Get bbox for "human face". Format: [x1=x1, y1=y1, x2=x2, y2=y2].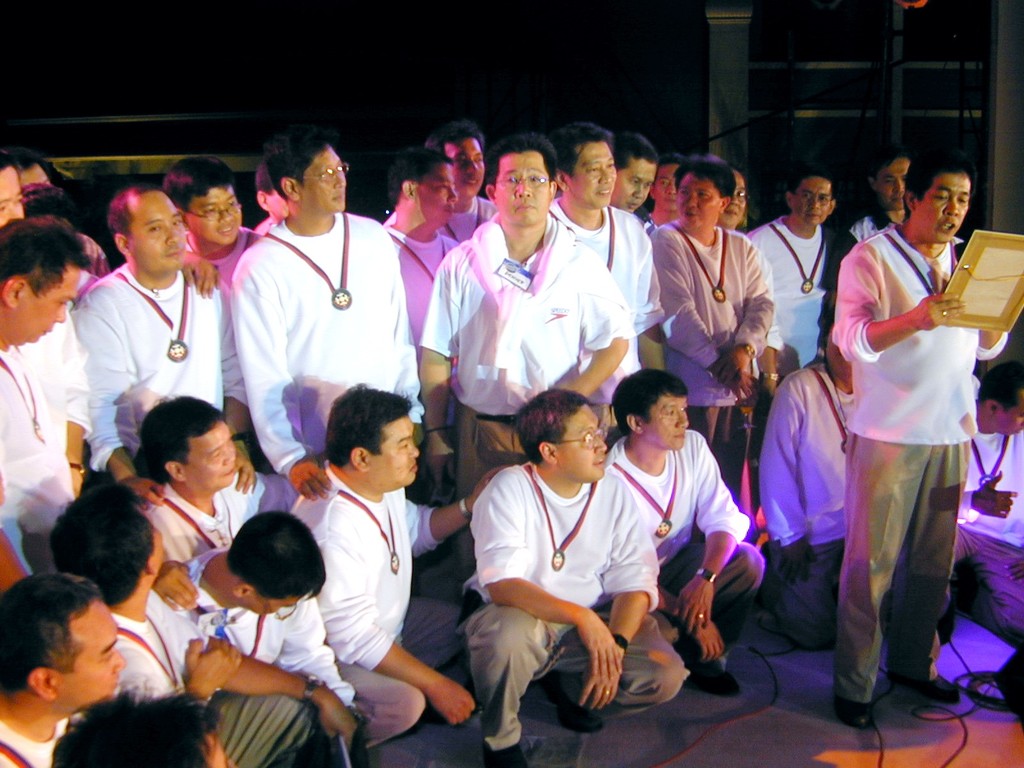
[x1=9, y1=262, x2=85, y2=339].
